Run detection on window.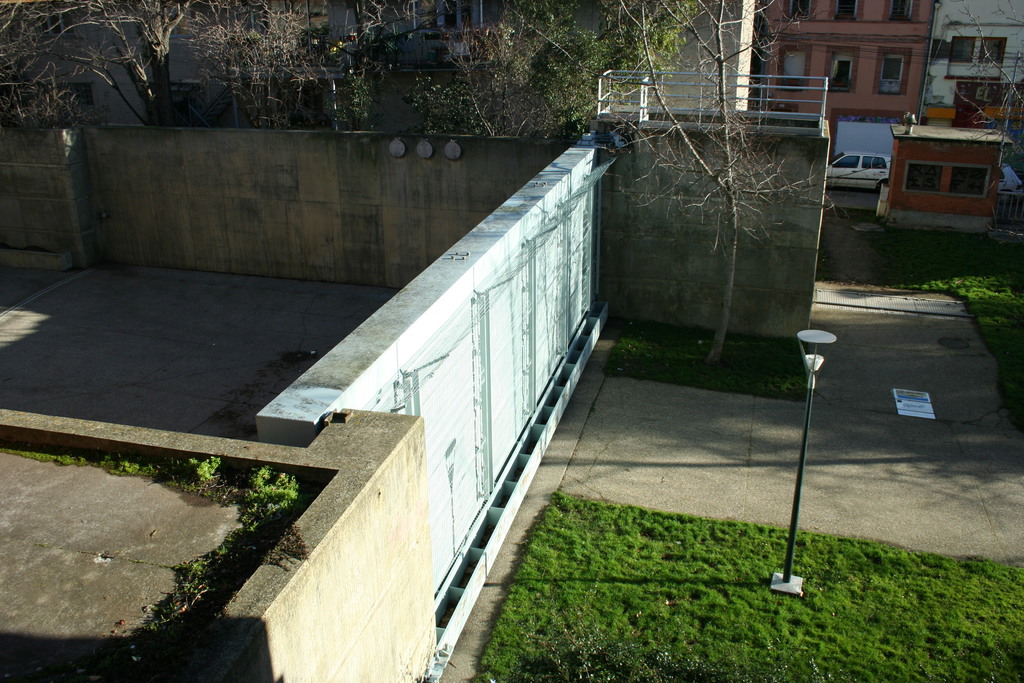
Result: 887/0/913/22.
